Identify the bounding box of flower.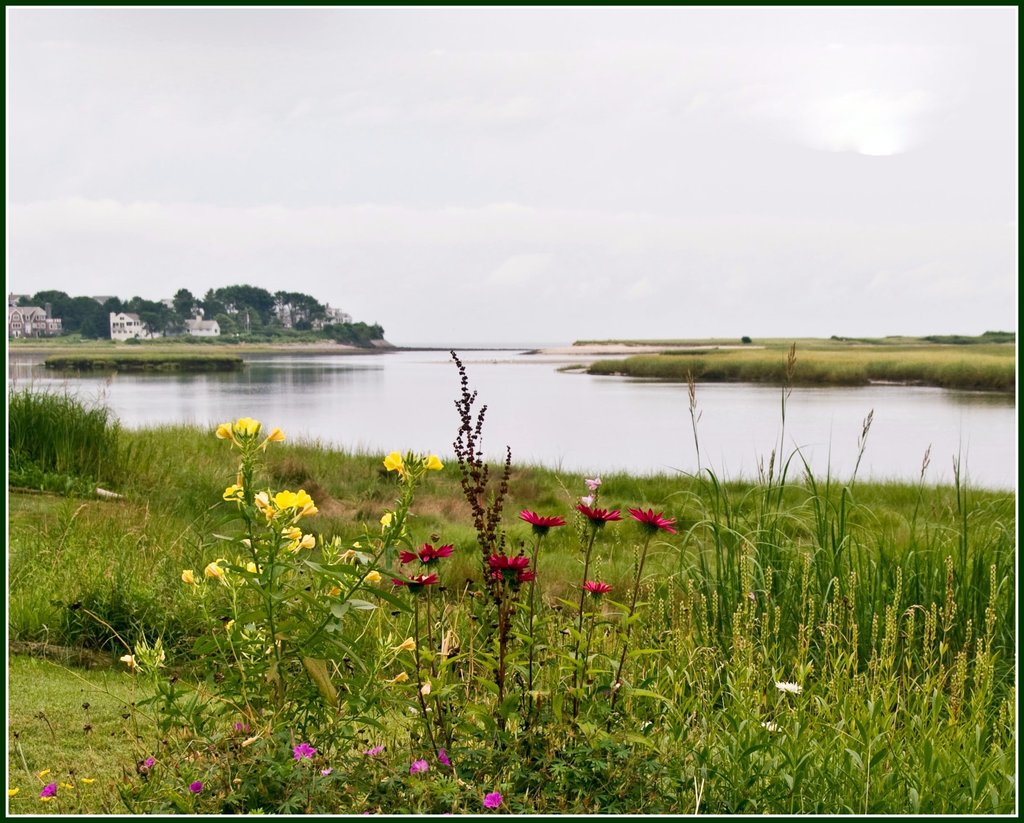
detection(515, 513, 575, 538).
